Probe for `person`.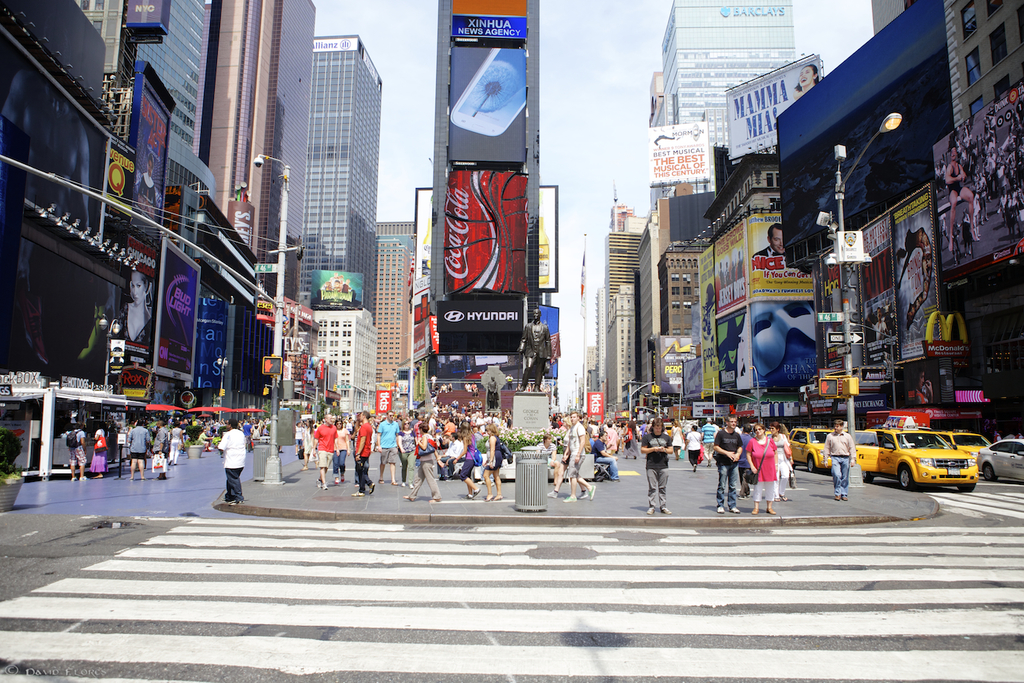
Probe result: locate(110, 420, 118, 464).
